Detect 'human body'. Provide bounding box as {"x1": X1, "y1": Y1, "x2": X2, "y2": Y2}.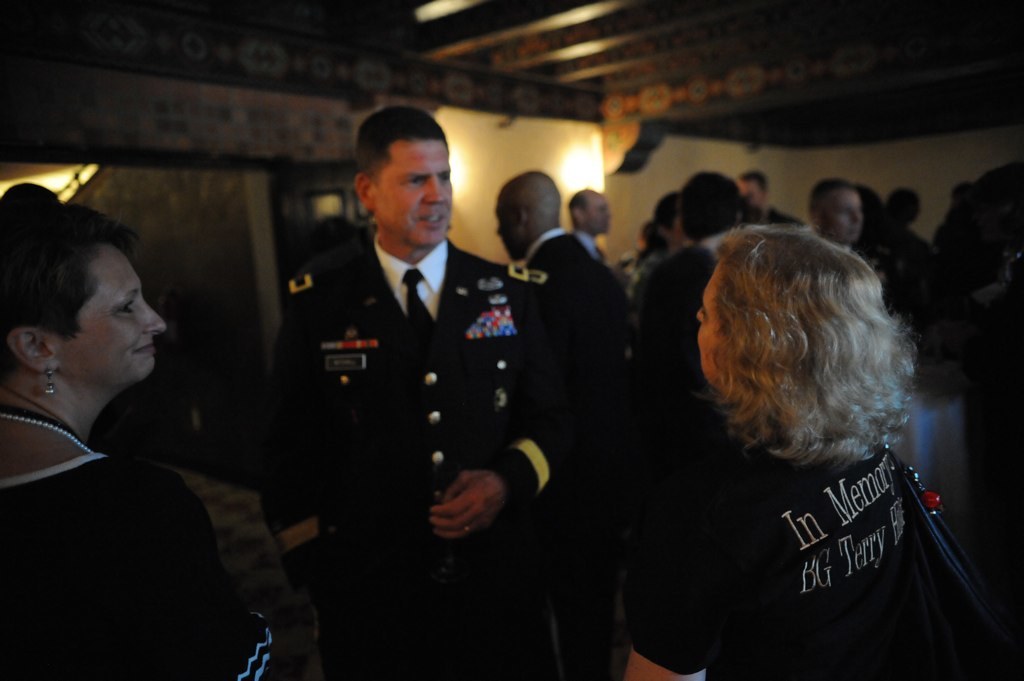
{"x1": 813, "y1": 172, "x2": 859, "y2": 249}.
